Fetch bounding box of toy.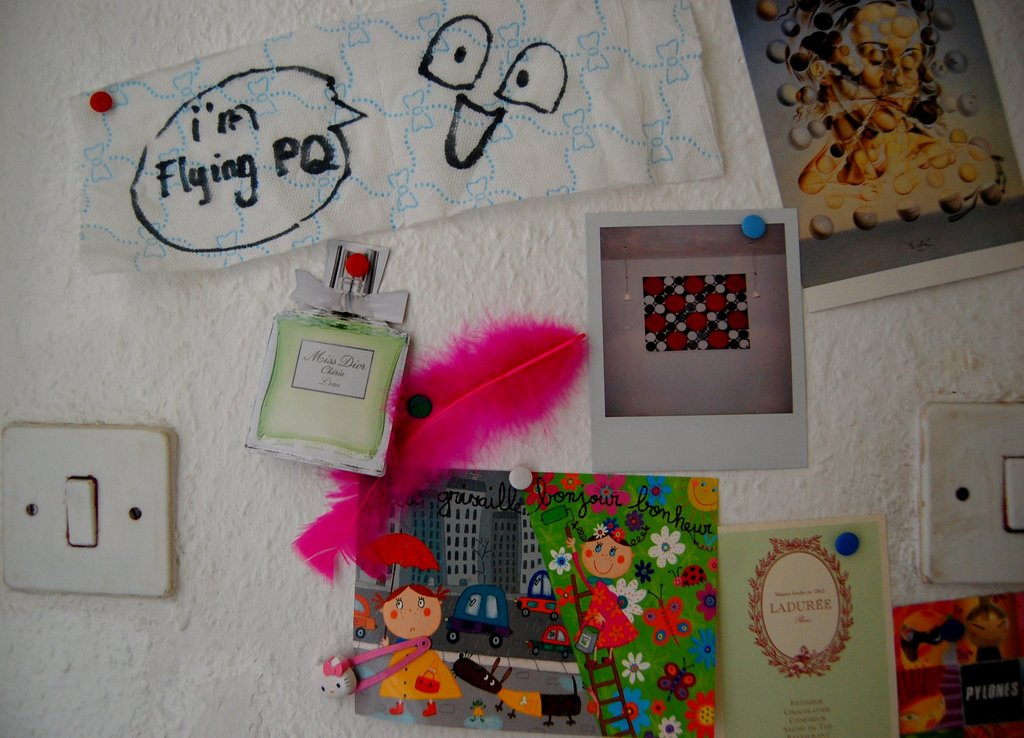
Bbox: (x1=652, y1=655, x2=693, y2=707).
